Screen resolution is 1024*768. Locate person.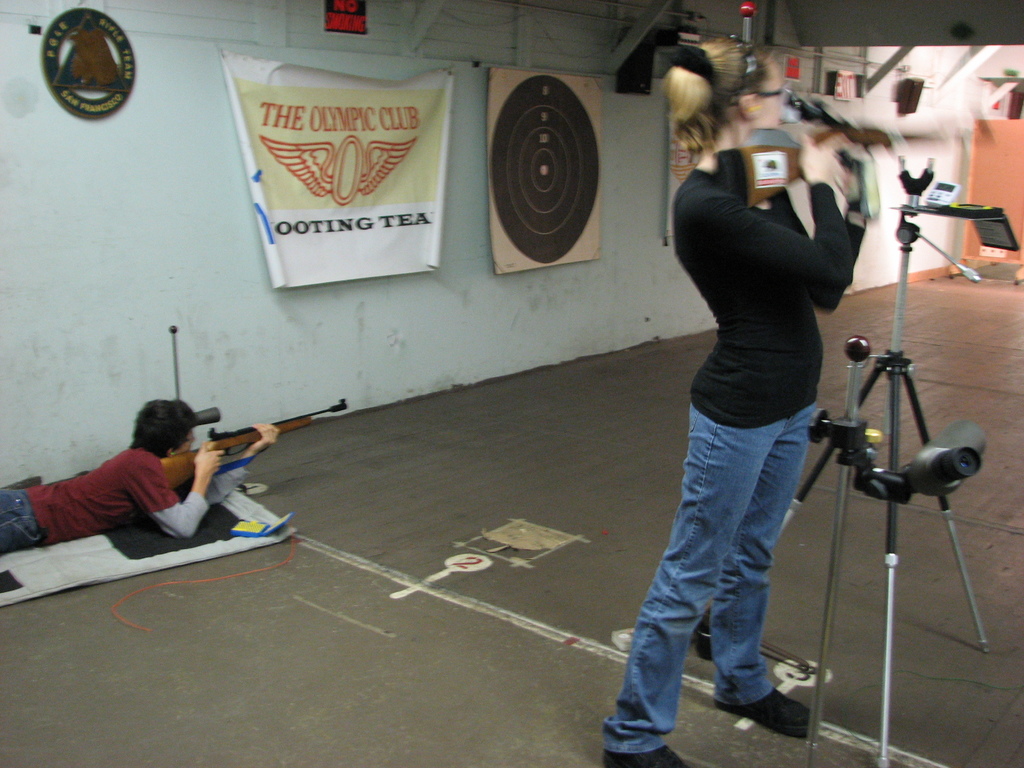
(left=598, top=38, right=858, bottom=766).
